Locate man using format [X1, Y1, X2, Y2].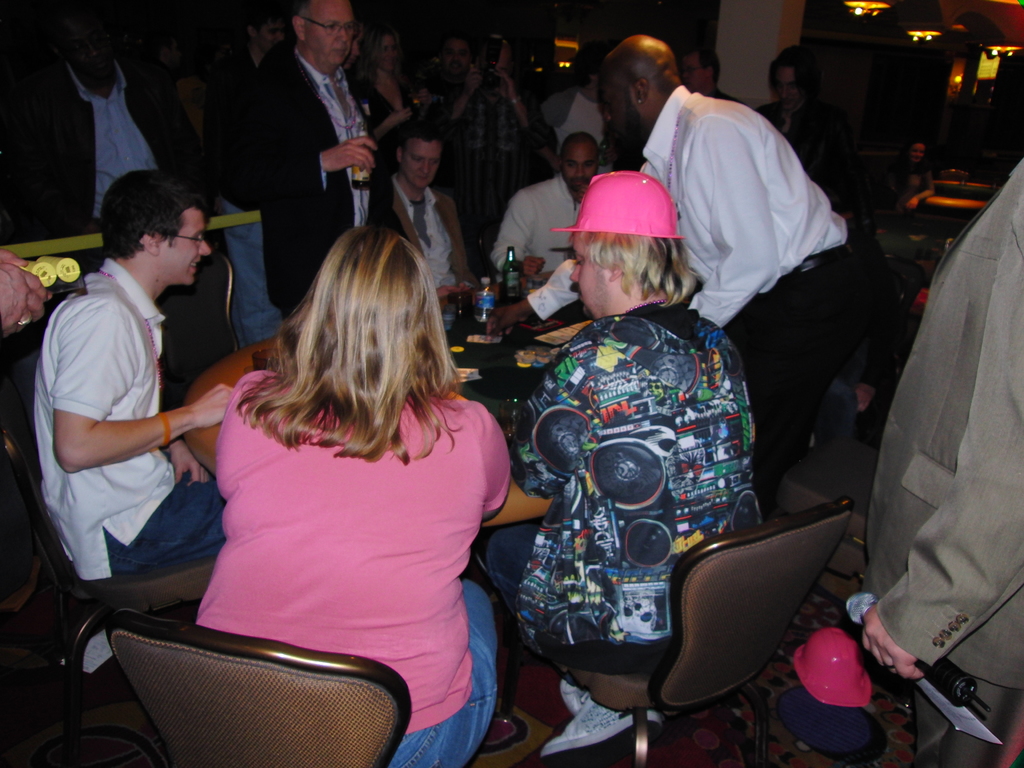
[492, 132, 599, 278].
